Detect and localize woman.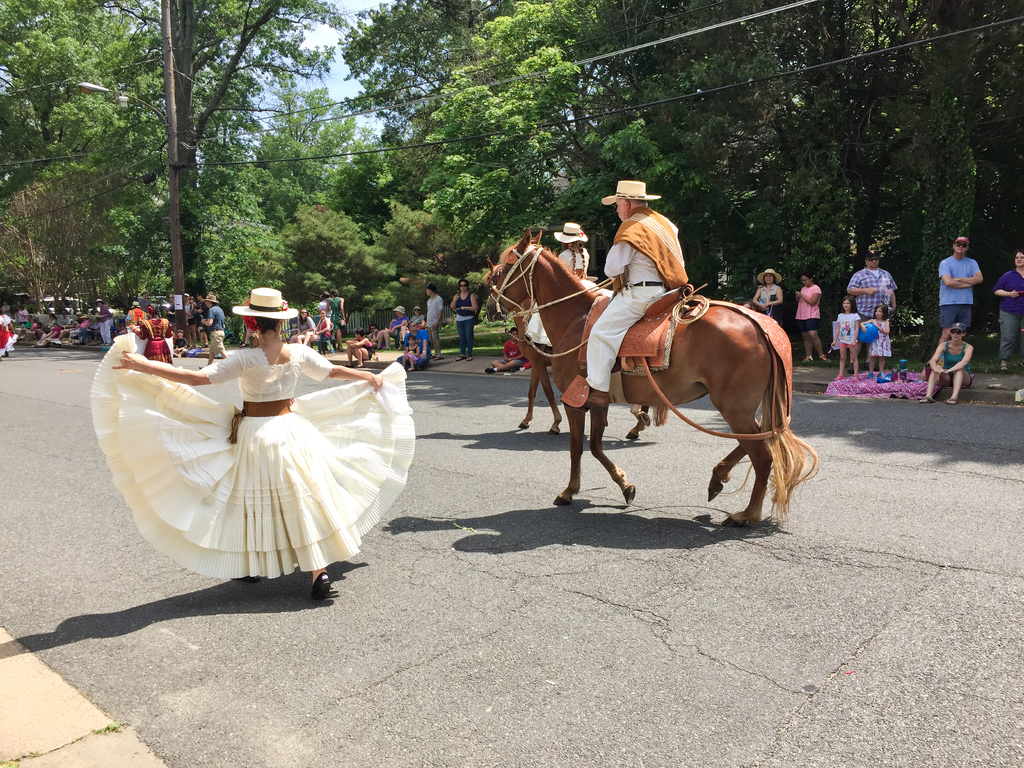
Localized at BBox(753, 268, 783, 321).
